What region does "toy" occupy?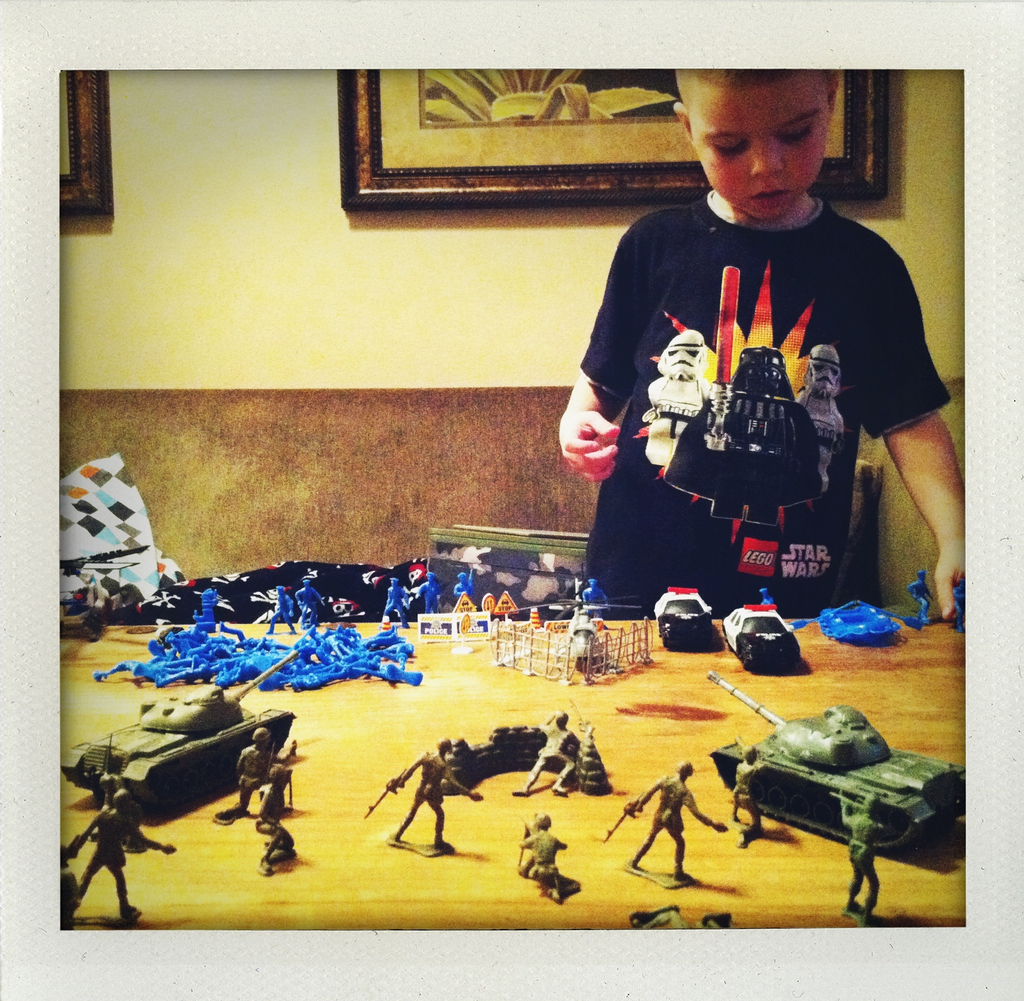
[553,599,609,671].
